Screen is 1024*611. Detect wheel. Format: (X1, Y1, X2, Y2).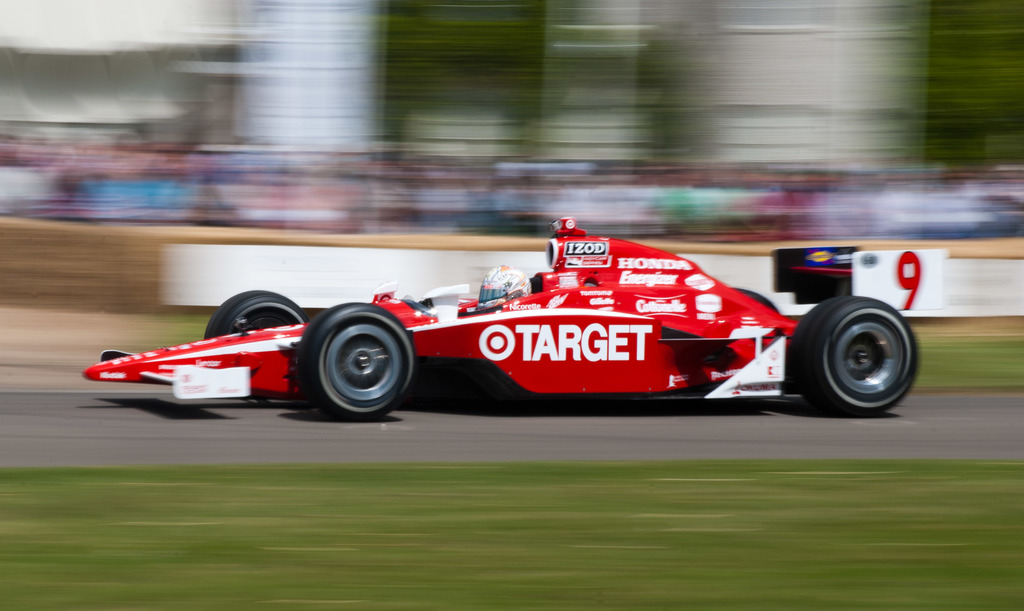
(202, 290, 307, 340).
